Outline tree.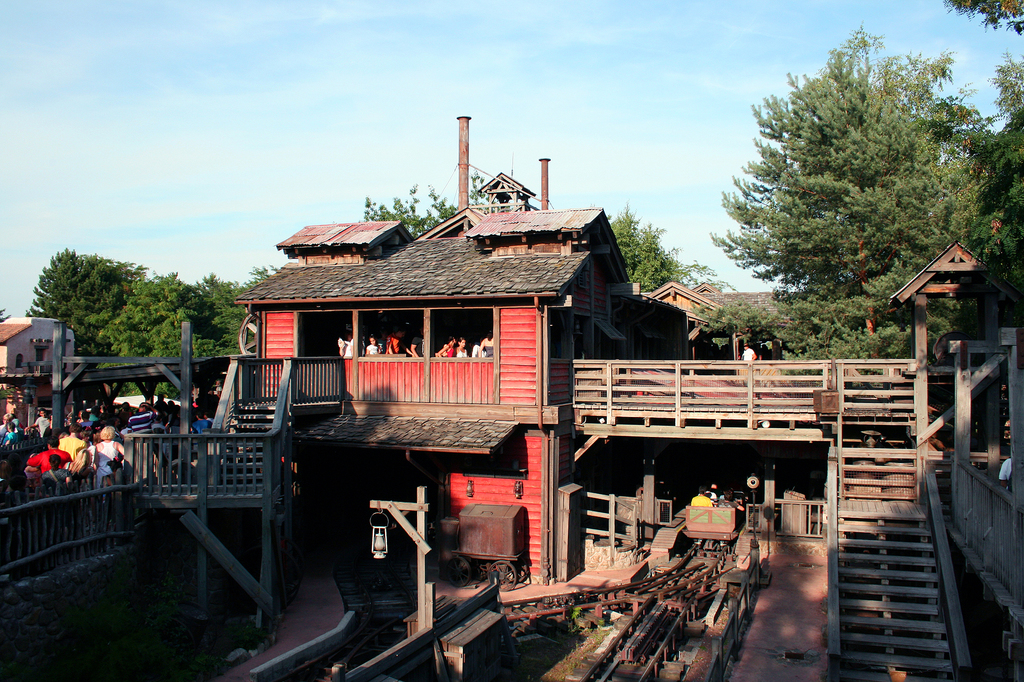
Outline: 210:262:271:377.
